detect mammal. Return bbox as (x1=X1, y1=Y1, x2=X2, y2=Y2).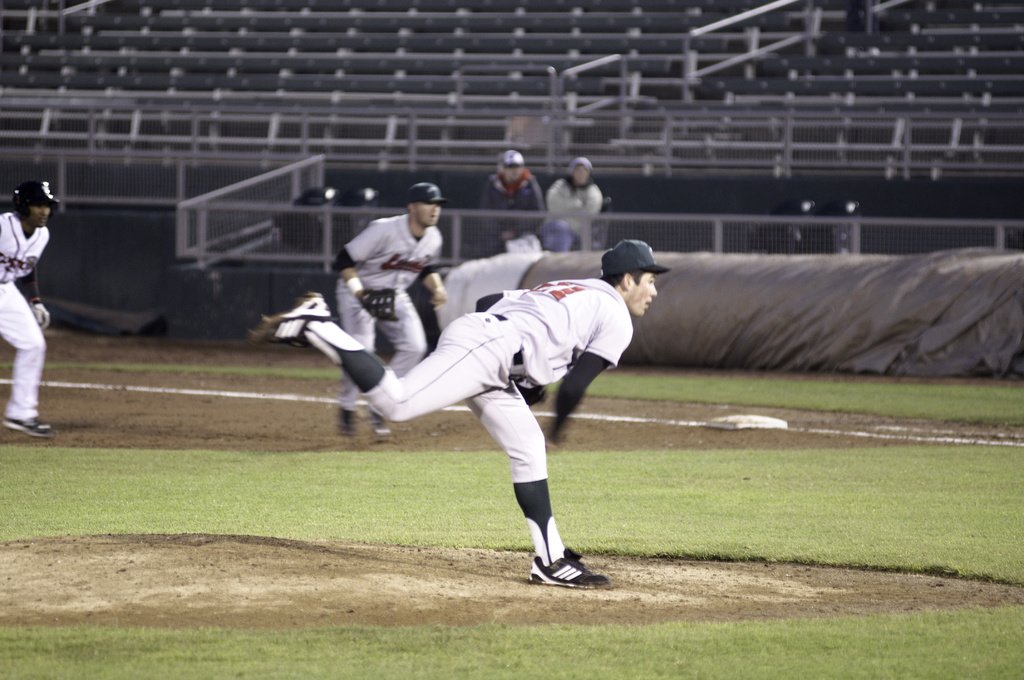
(x1=268, y1=260, x2=652, y2=565).
